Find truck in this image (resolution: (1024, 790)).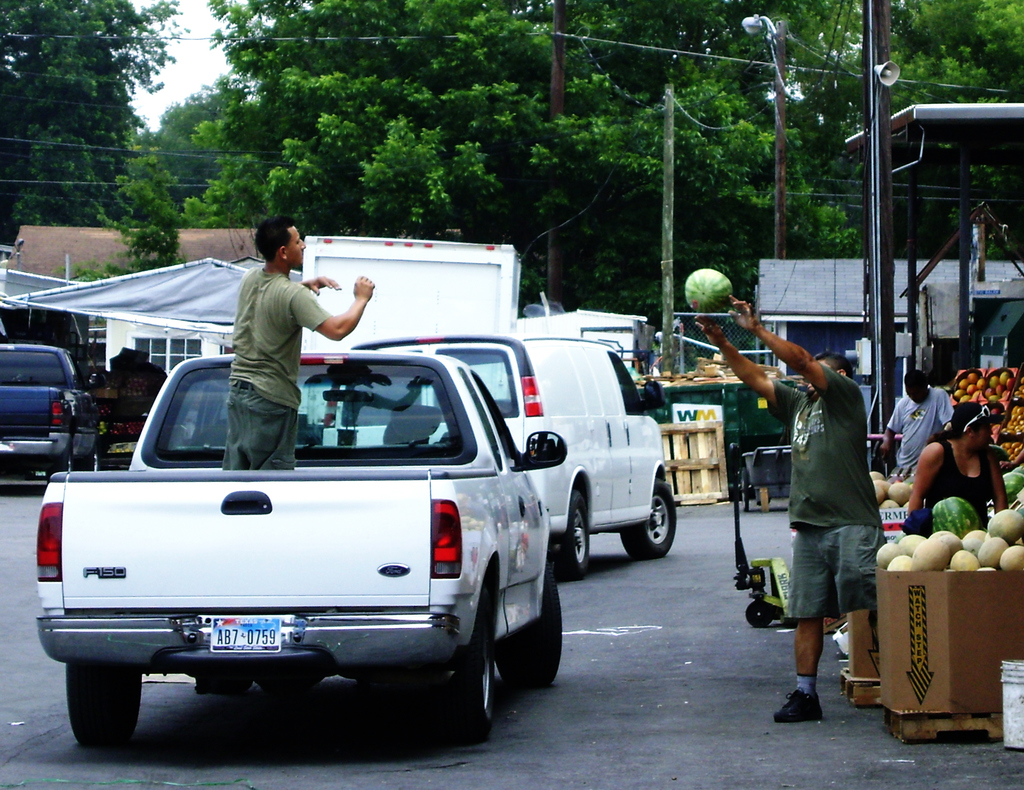
{"x1": 0, "y1": 344, "x2": 101, "y2": 492}.
